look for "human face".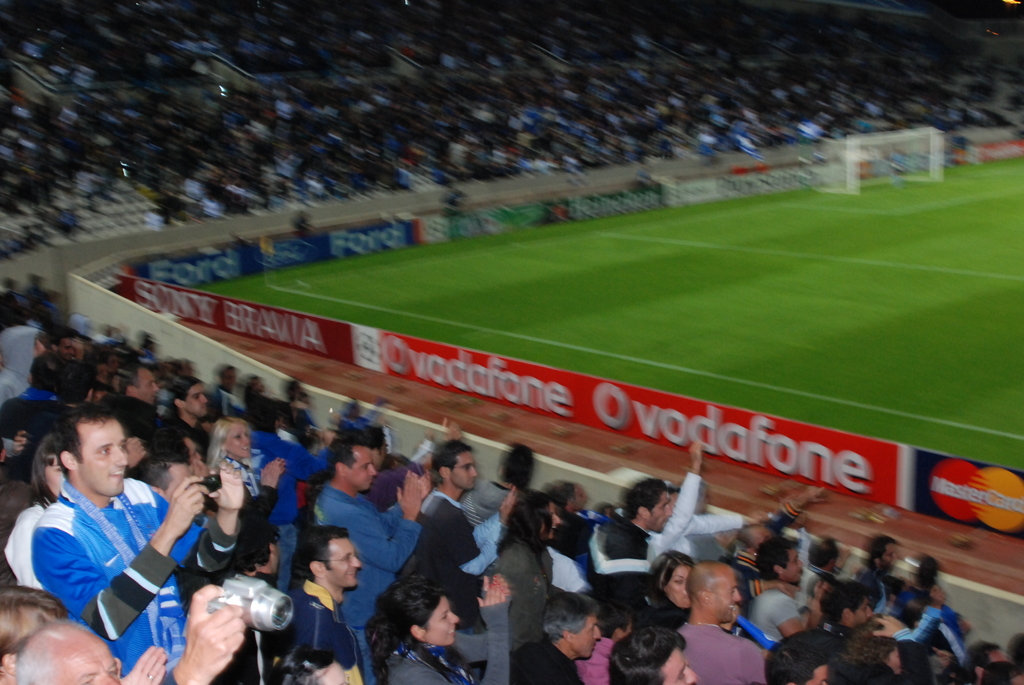
Found: <box>660,648,701,684</box>.
